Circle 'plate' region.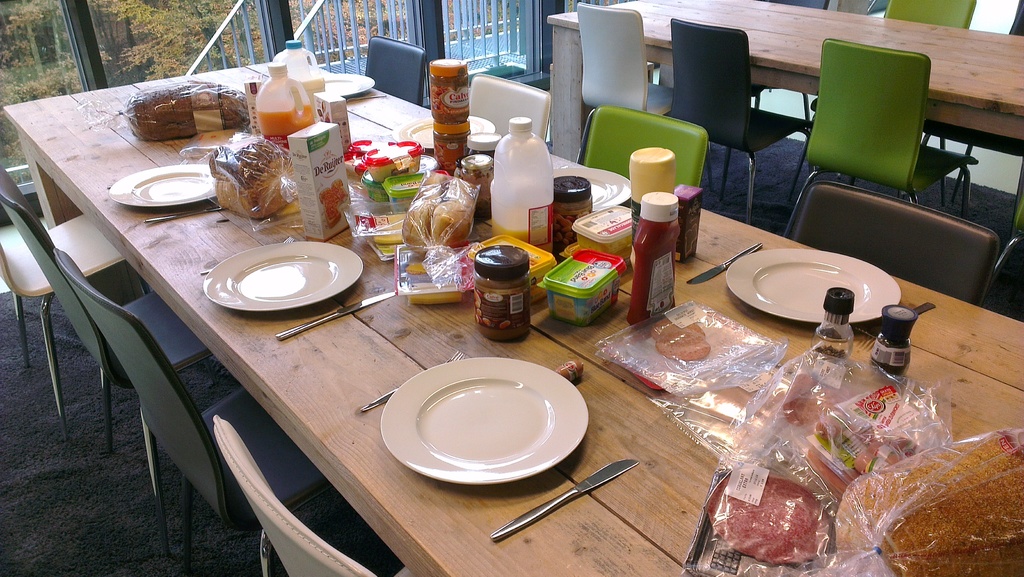
Region: detection(376, 349, 585, 485).
